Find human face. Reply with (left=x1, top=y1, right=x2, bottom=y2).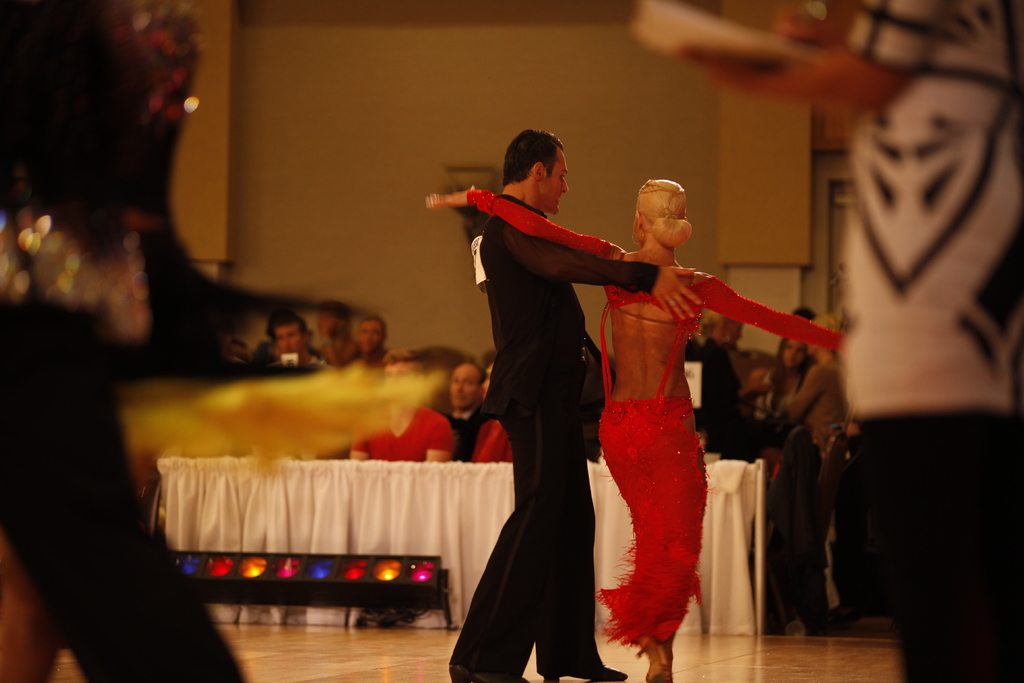
(left=541, top=147, right=566, bottom=213).
